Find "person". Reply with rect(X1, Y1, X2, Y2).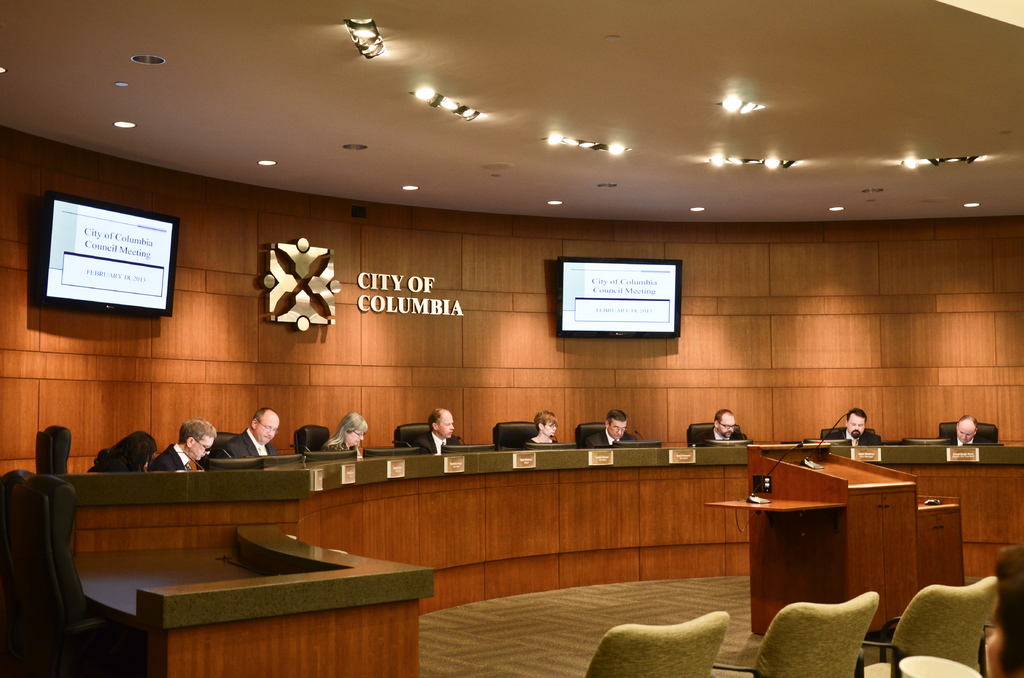
rect(141, 423, 209, 494).
